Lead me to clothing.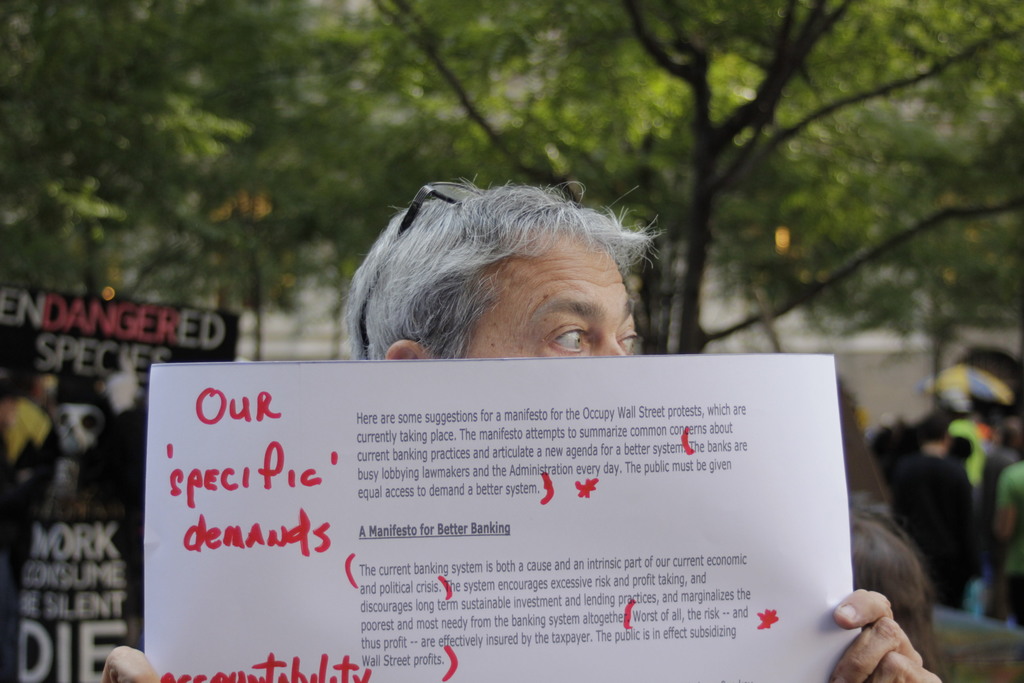
Lead to BBox(79, 407, 147, 647).
